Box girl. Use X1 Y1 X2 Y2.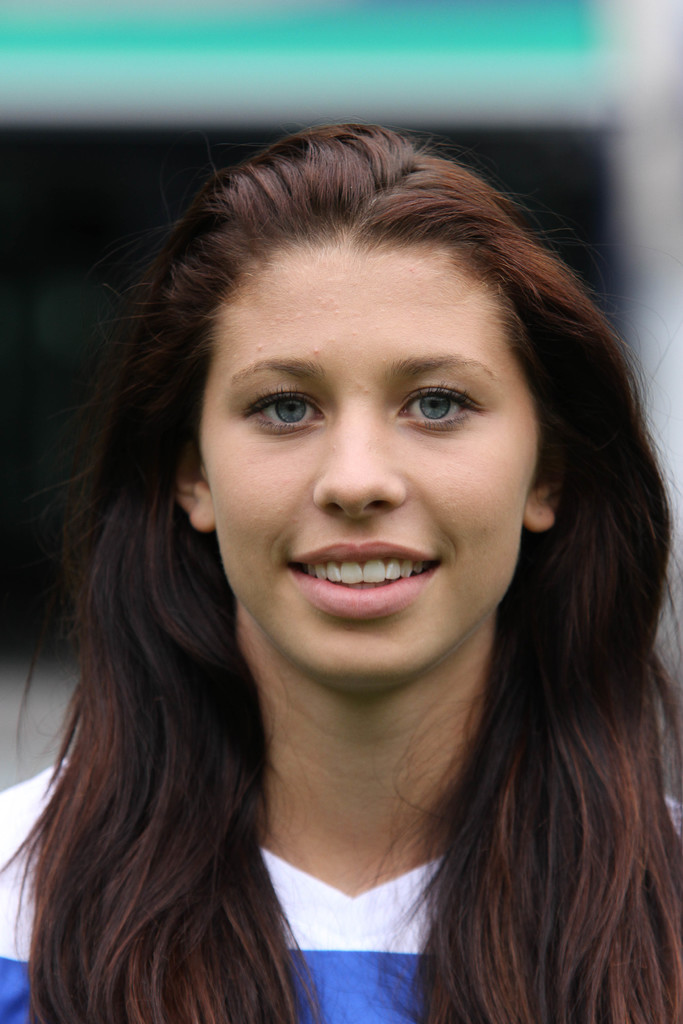
0 131 682 1023.
